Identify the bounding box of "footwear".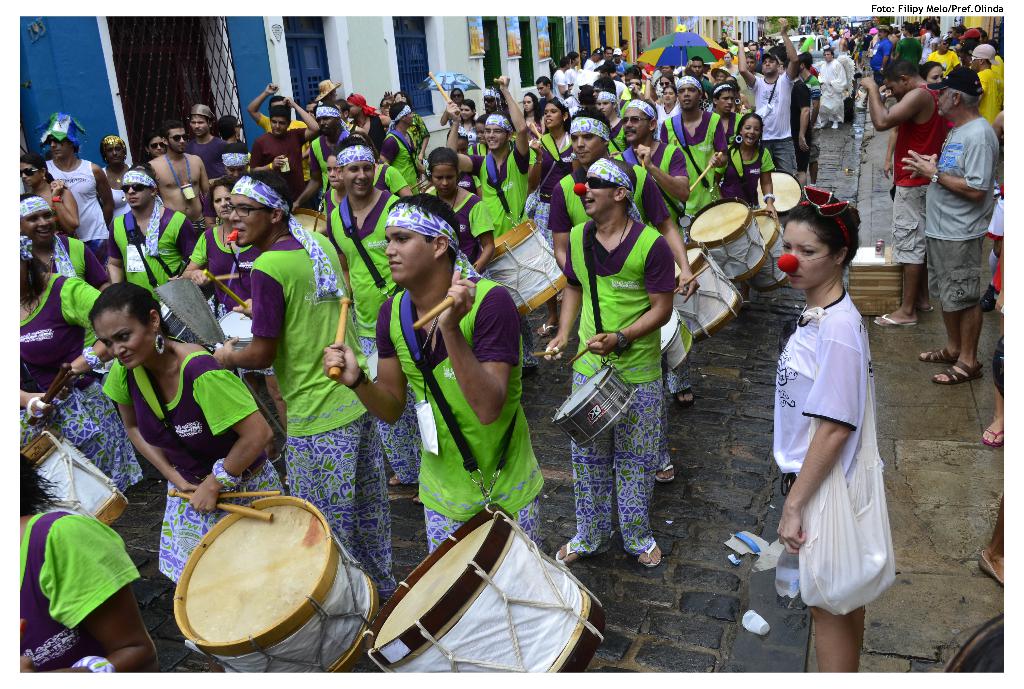
region(984, 284, 999, 319).
